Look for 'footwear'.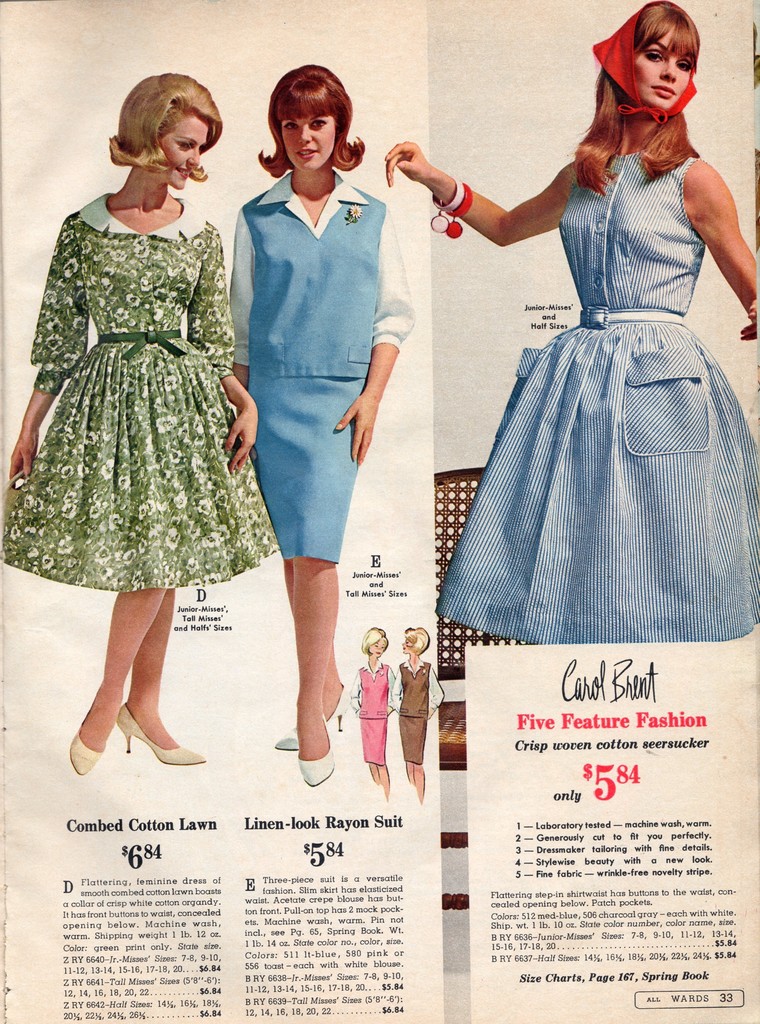
Found: bbox(69, 734, 108, 776).
